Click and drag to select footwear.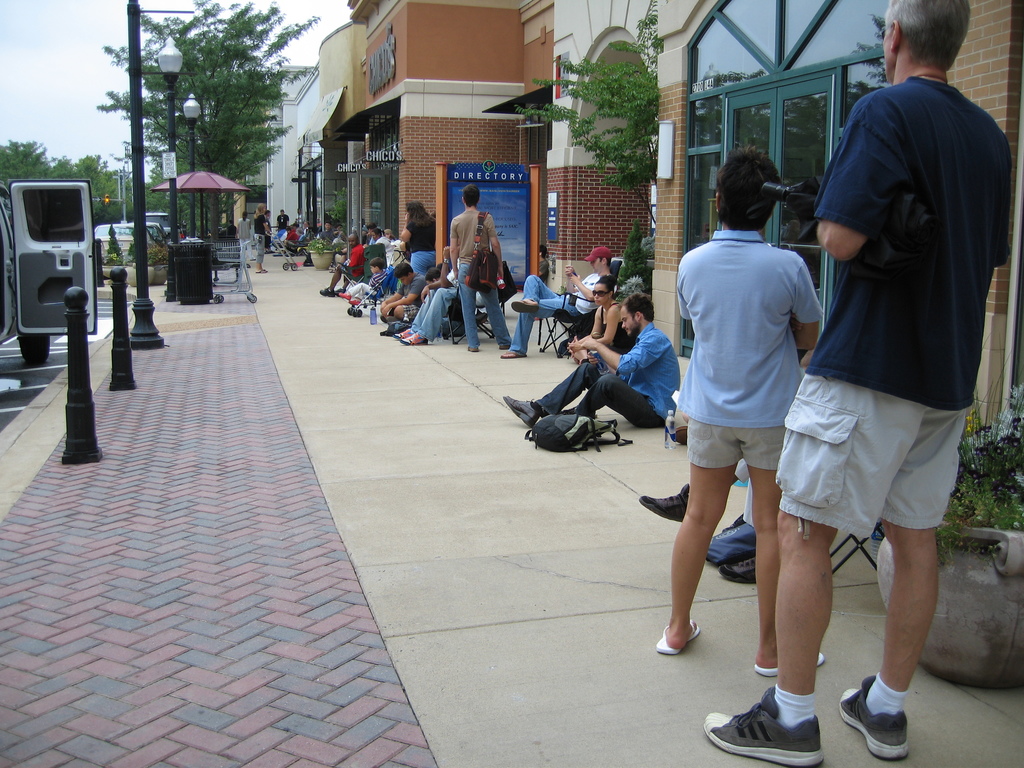
Selection: 400:332:428:345.
